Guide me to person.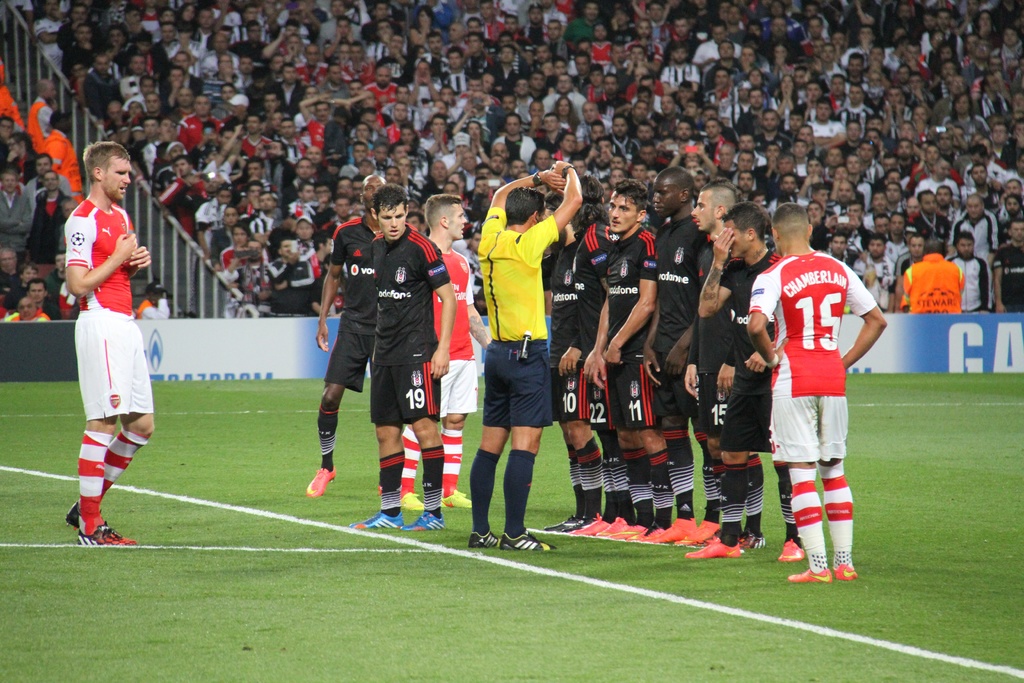
Guidance: (x1=64, y1=136, x2=164, y2=548).
